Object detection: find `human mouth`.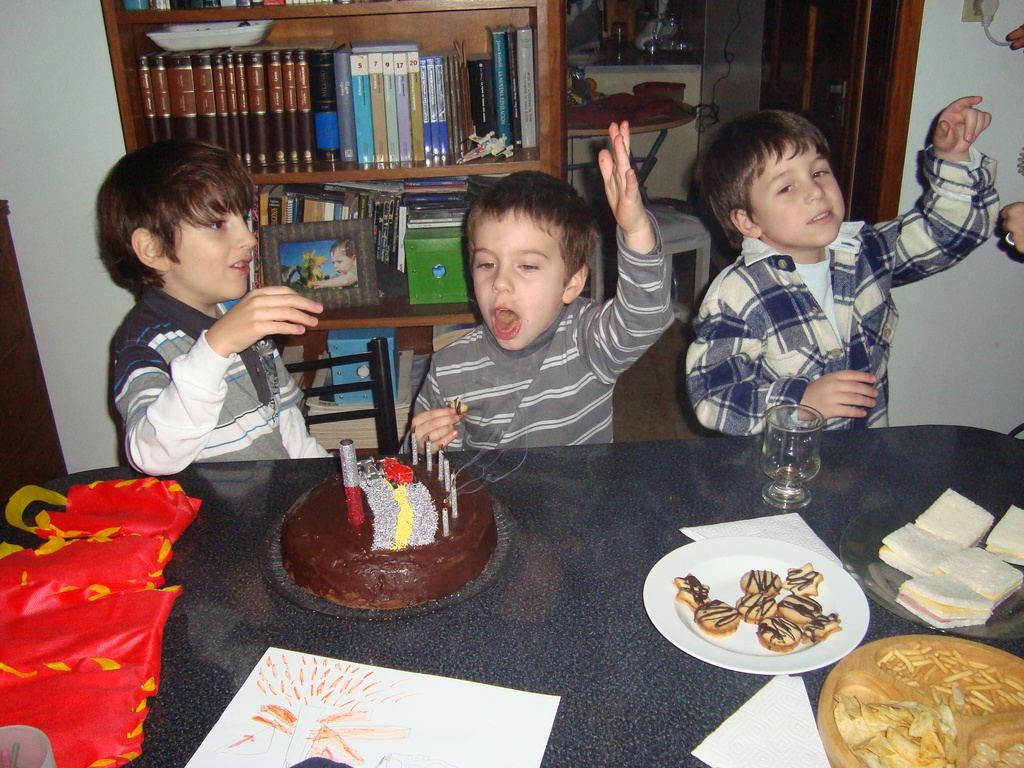
{"left": 484, "top": 305, "right": 518, "bottom": 339}.
